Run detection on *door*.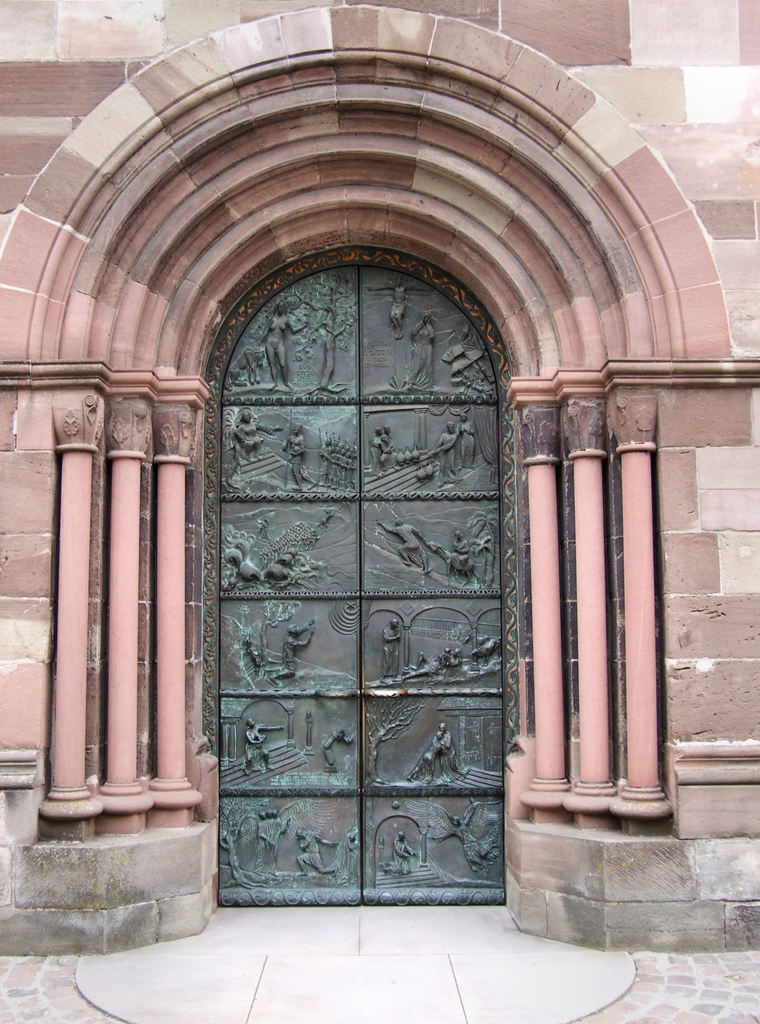
Result: box=[196, 260, 510, 892].
